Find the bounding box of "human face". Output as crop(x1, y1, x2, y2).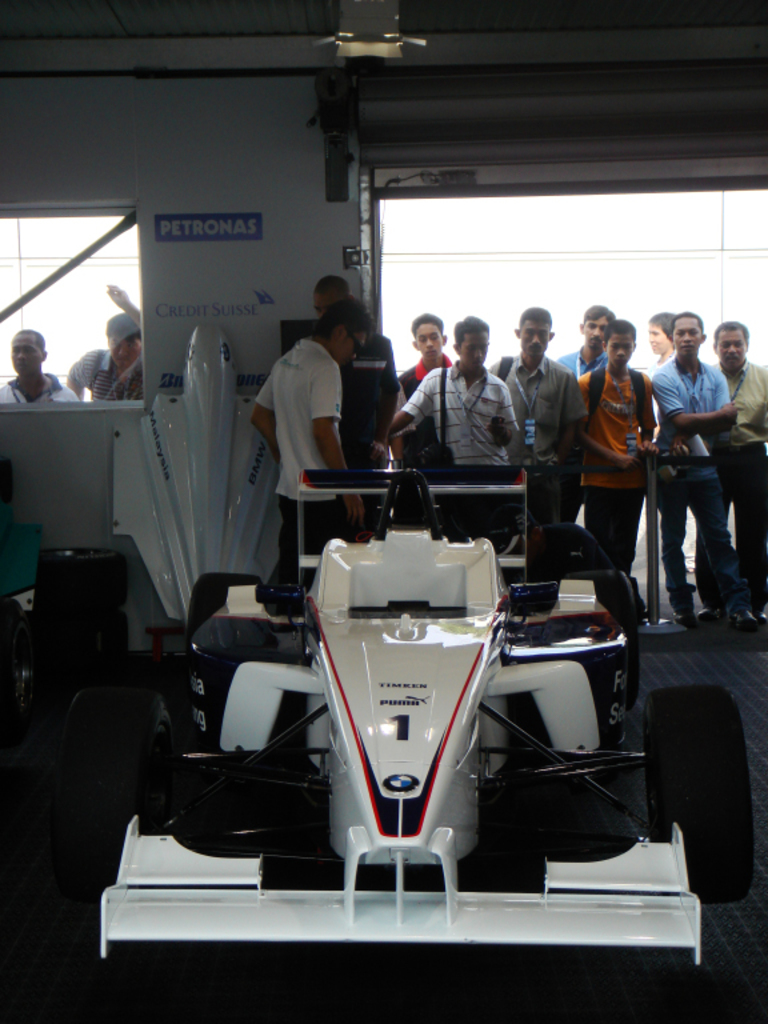
crop(12, 332, 41, 376).
